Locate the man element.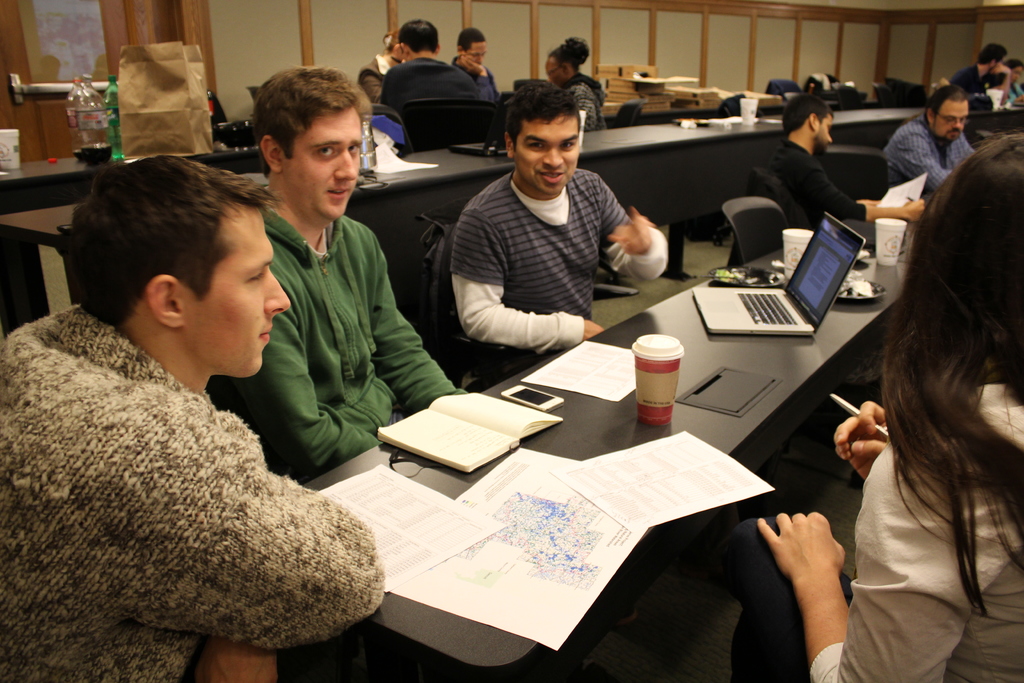
Element bbox: bbox(424, 78, 663, 371).
